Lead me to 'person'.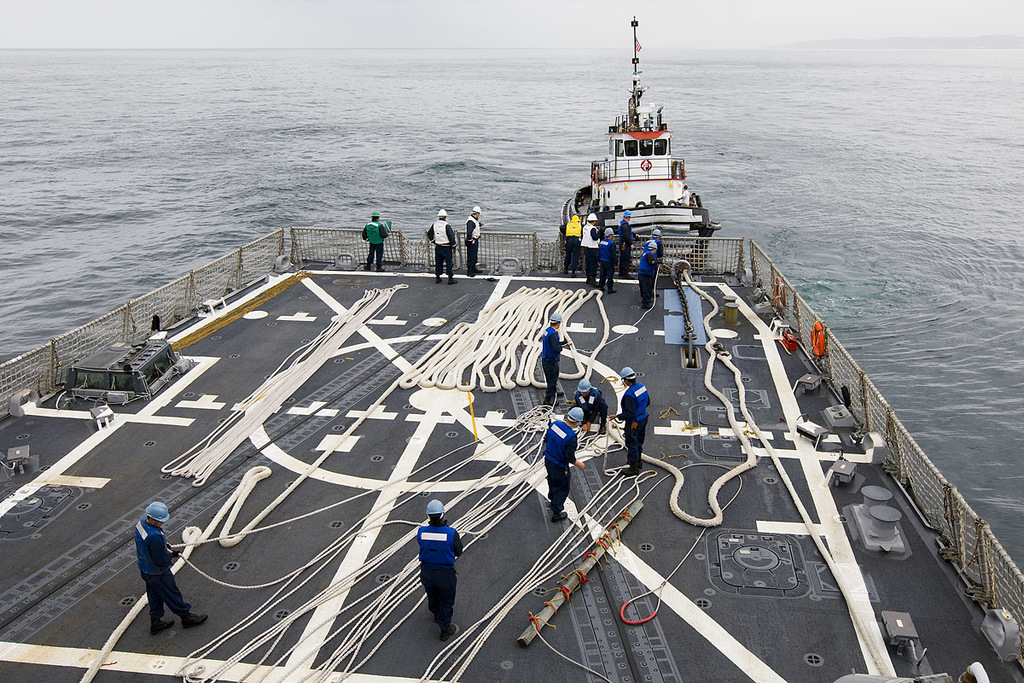
Lead to detection(360, 210, 388, 271).
